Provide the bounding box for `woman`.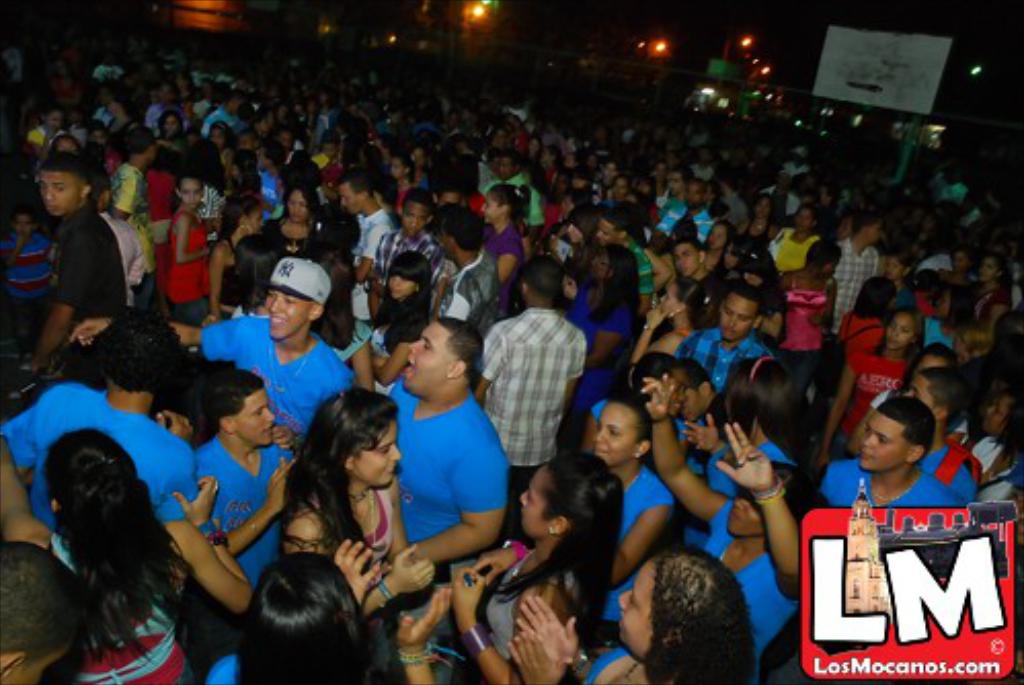
560,248,634,443.
